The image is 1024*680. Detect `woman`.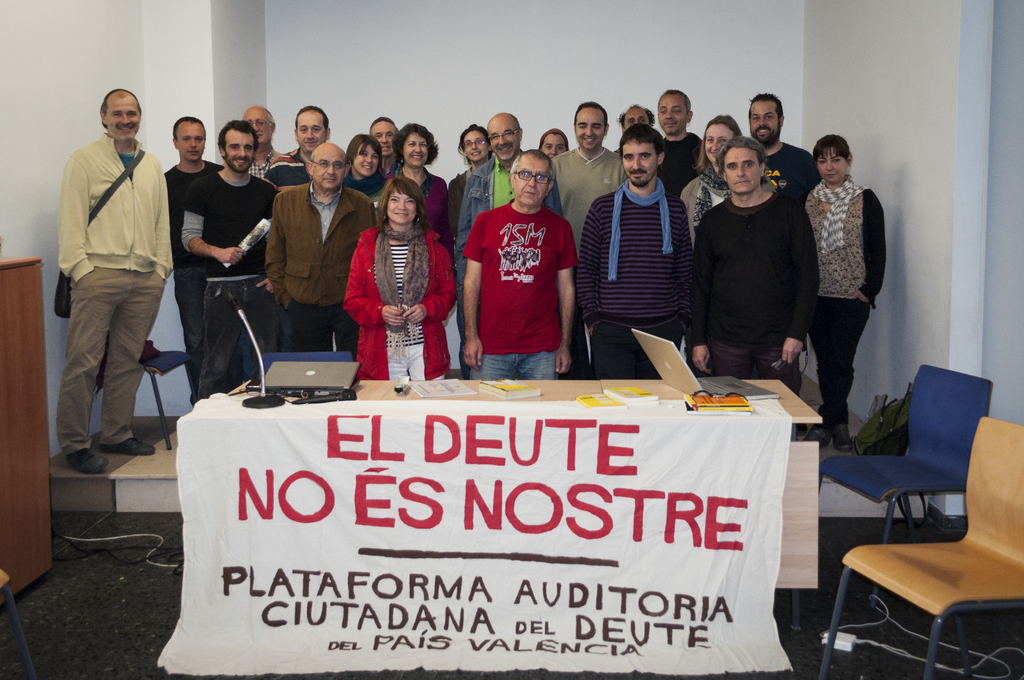
Detection: <box>388,124,454,241</box>.
